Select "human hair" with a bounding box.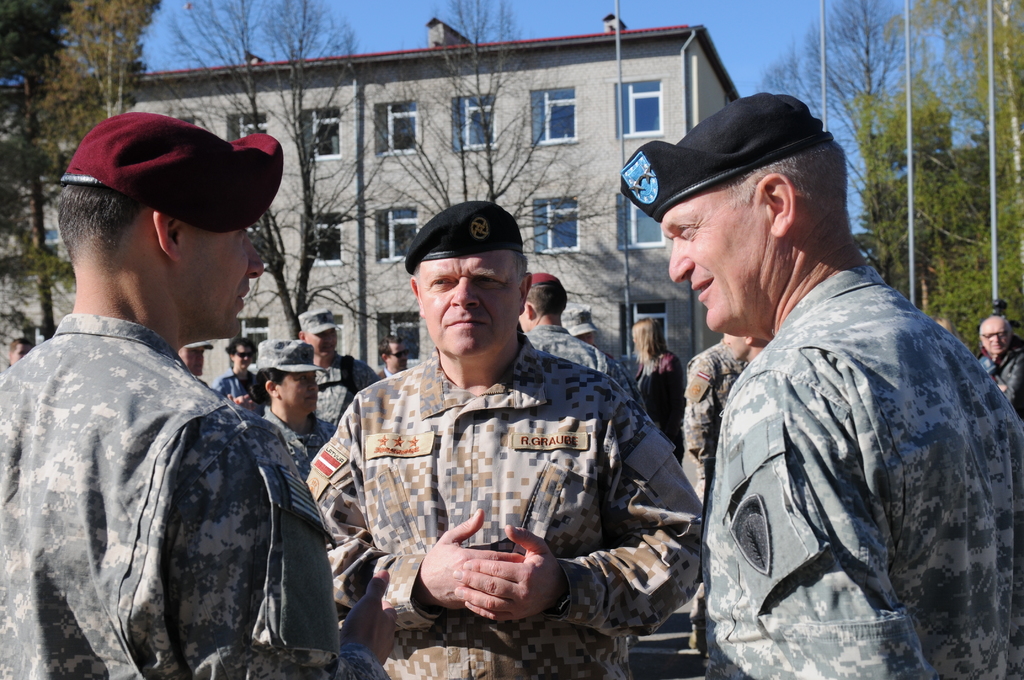
(x1=56, y1=177, x2=123, y2=259).
